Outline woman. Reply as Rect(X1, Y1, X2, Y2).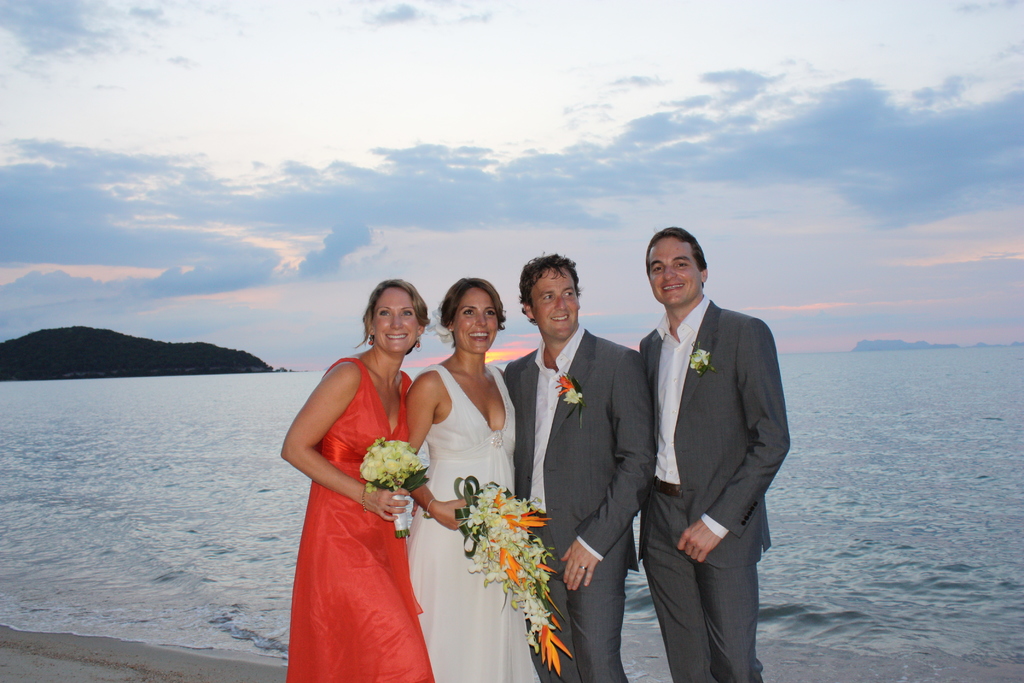
Rect(278, 265, 445, 672).
